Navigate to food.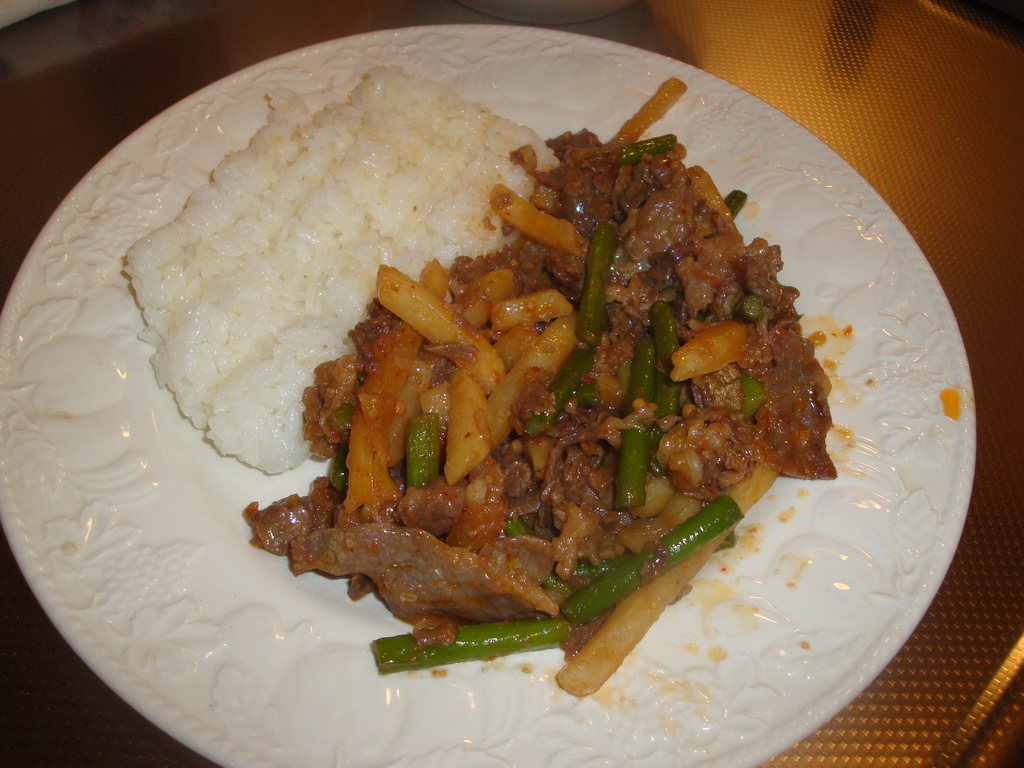
Navigation target: <box>123,5,885,747</box>.
